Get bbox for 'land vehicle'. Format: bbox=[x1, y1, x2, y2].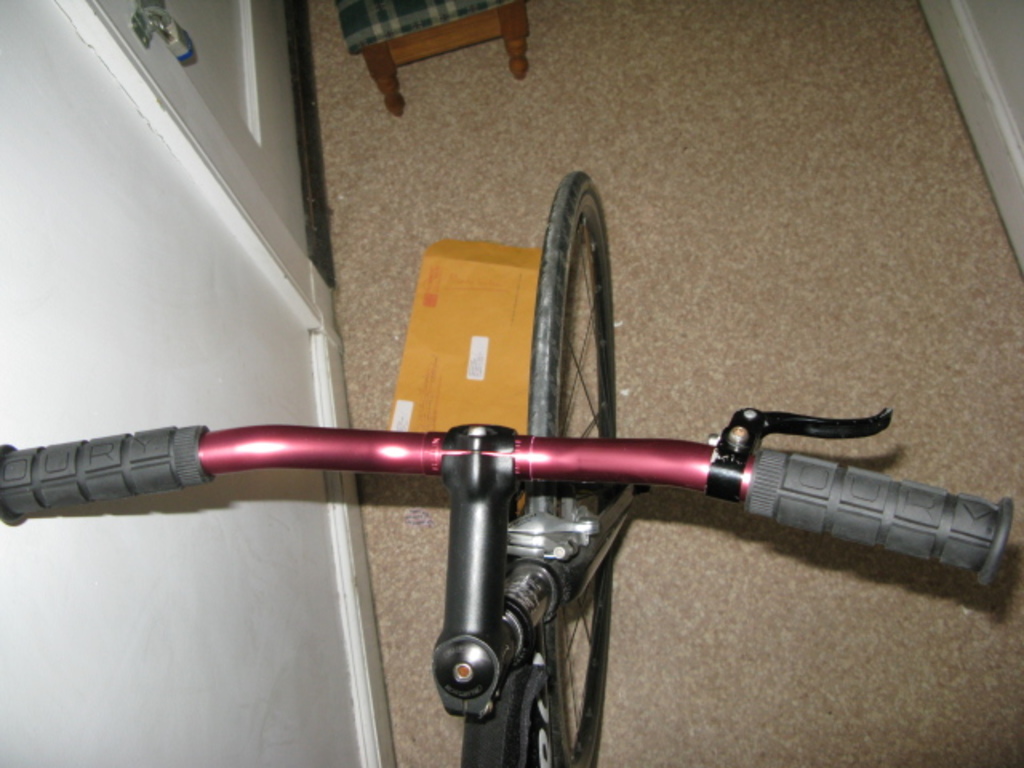
bbox=[45, 154, 1023, 755].
